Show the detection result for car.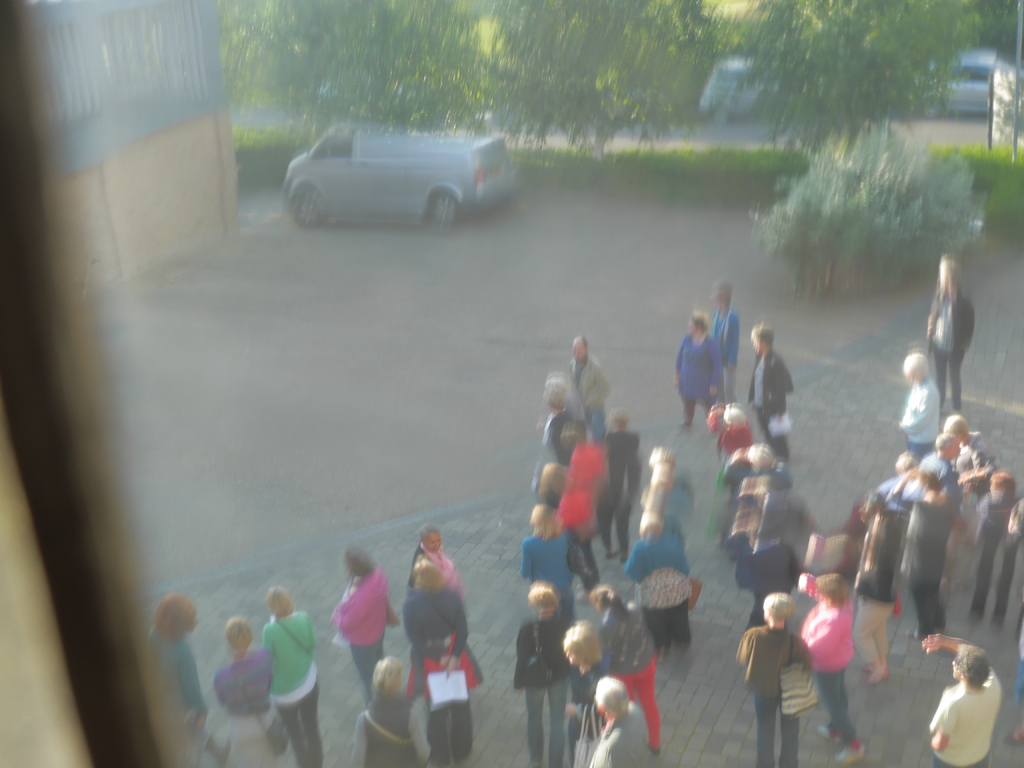
locate(700, 61, 782, 127).
